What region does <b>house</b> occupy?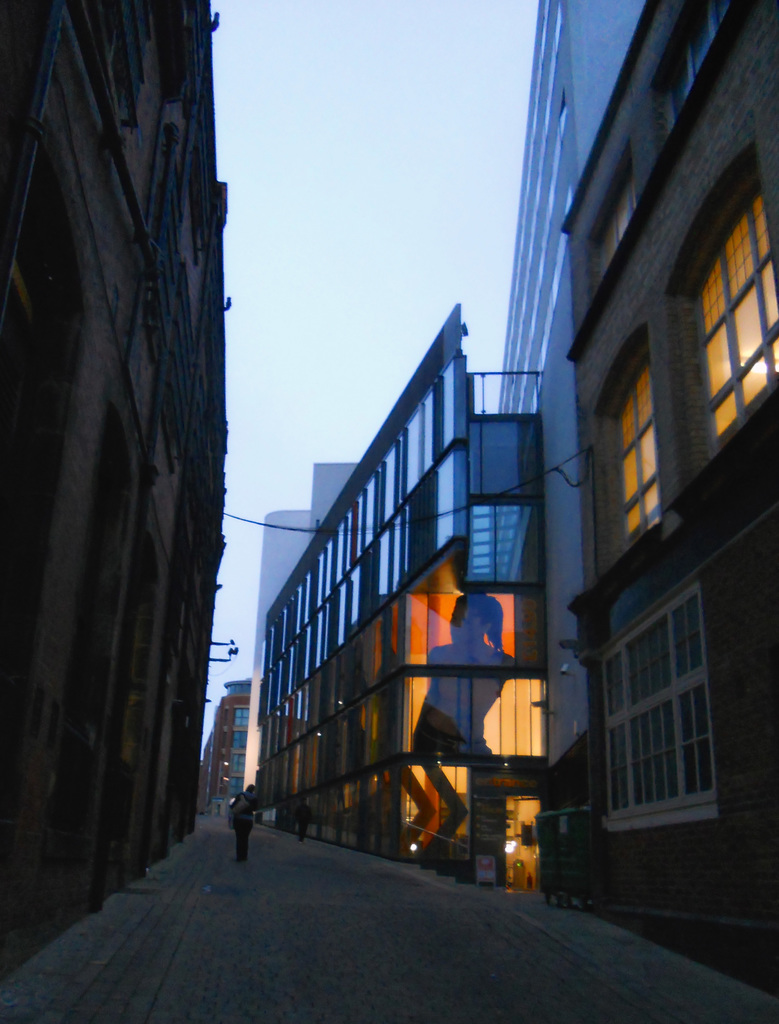
[0,0,224,975].
